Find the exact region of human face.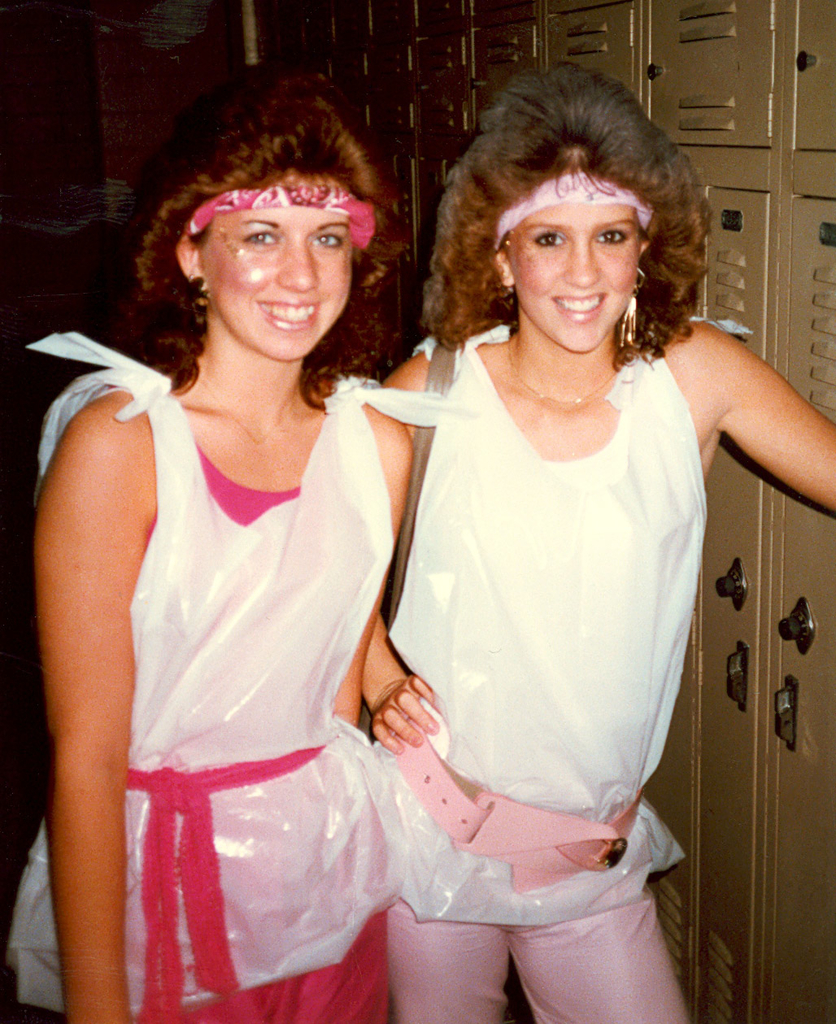
Exact region: l=516, t=204, r=634, b=360.
